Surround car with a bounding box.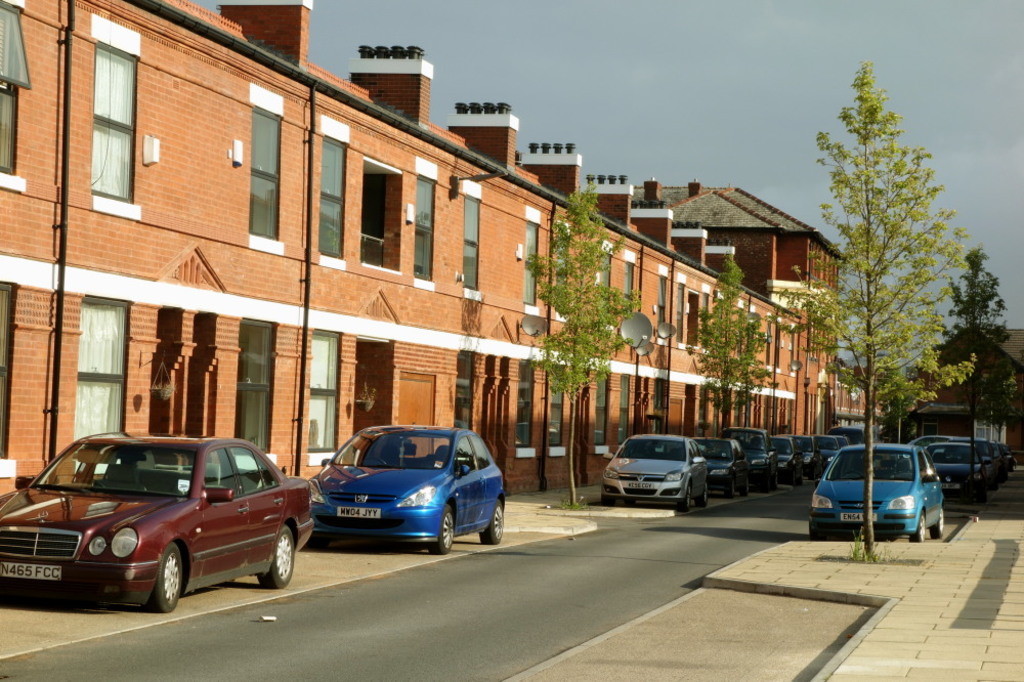
{"x1": 811, "y1": 444, "x2": 942, "y2": 541}.
